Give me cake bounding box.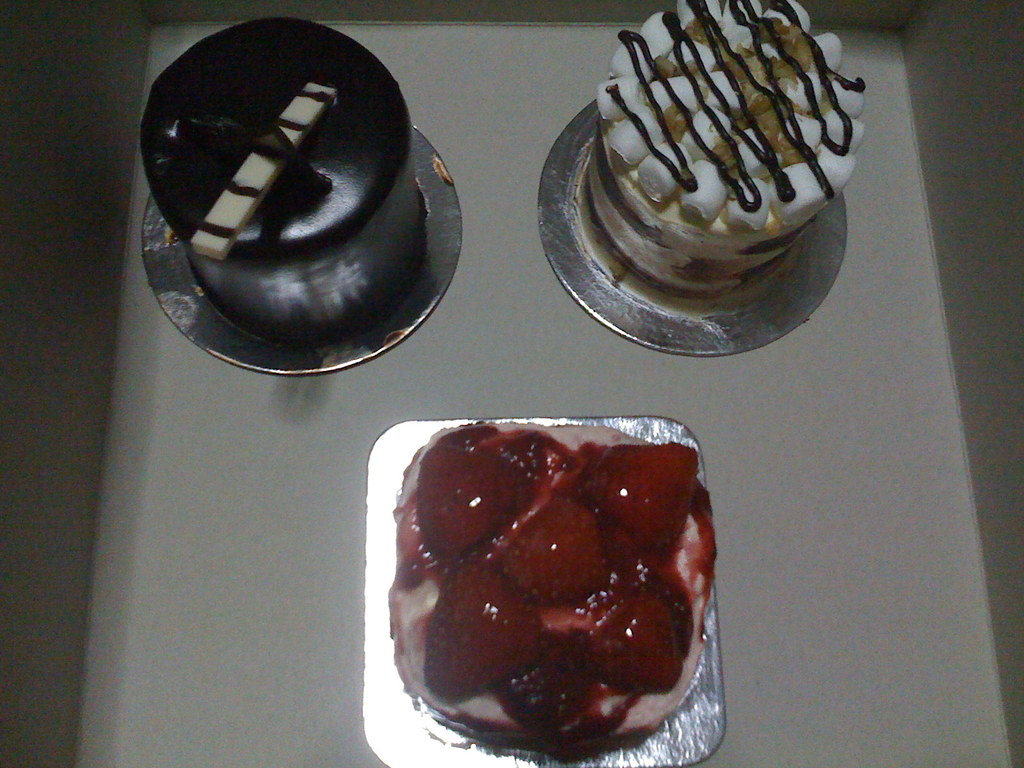
[left=387, top=419, right=715, bottom=751].
